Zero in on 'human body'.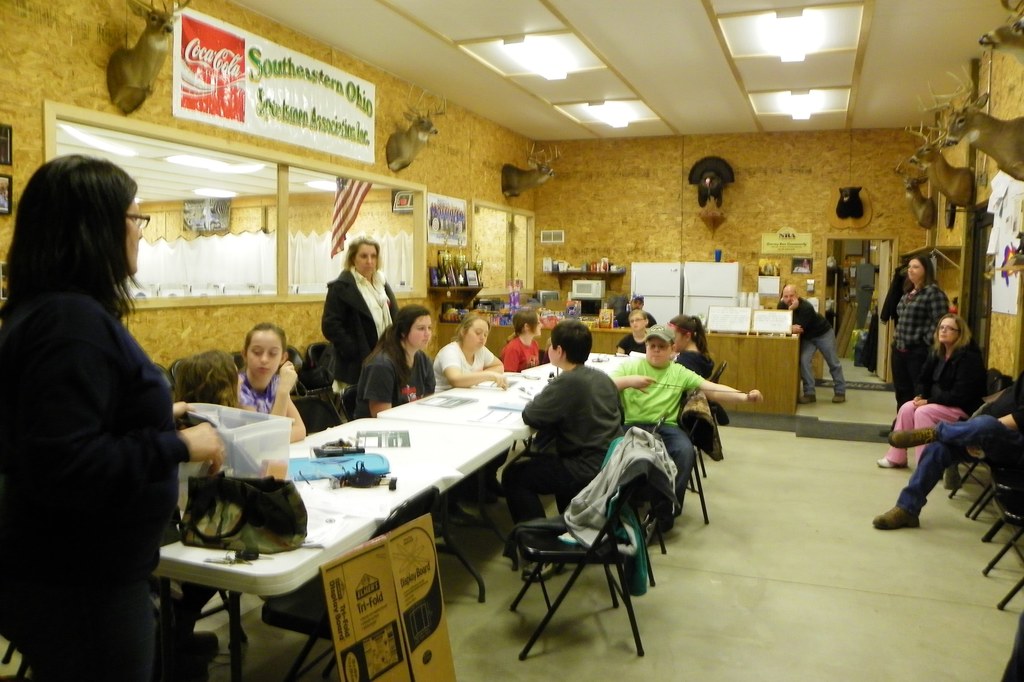
Zeroed in: <region>615, 292, 641, 322</region>.
